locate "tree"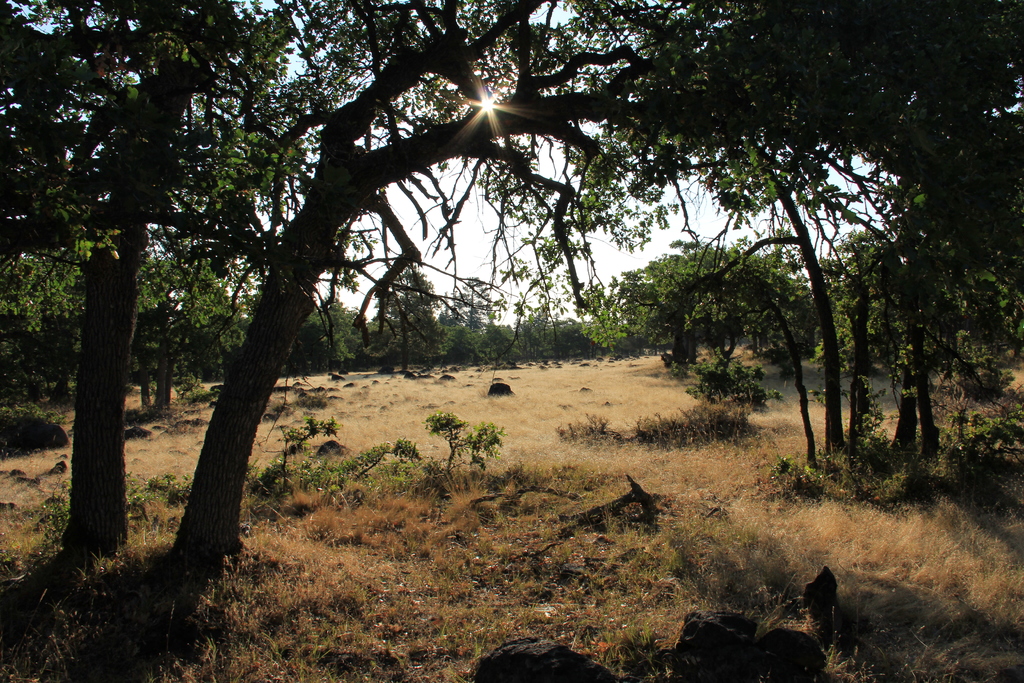
0/0/803/680
